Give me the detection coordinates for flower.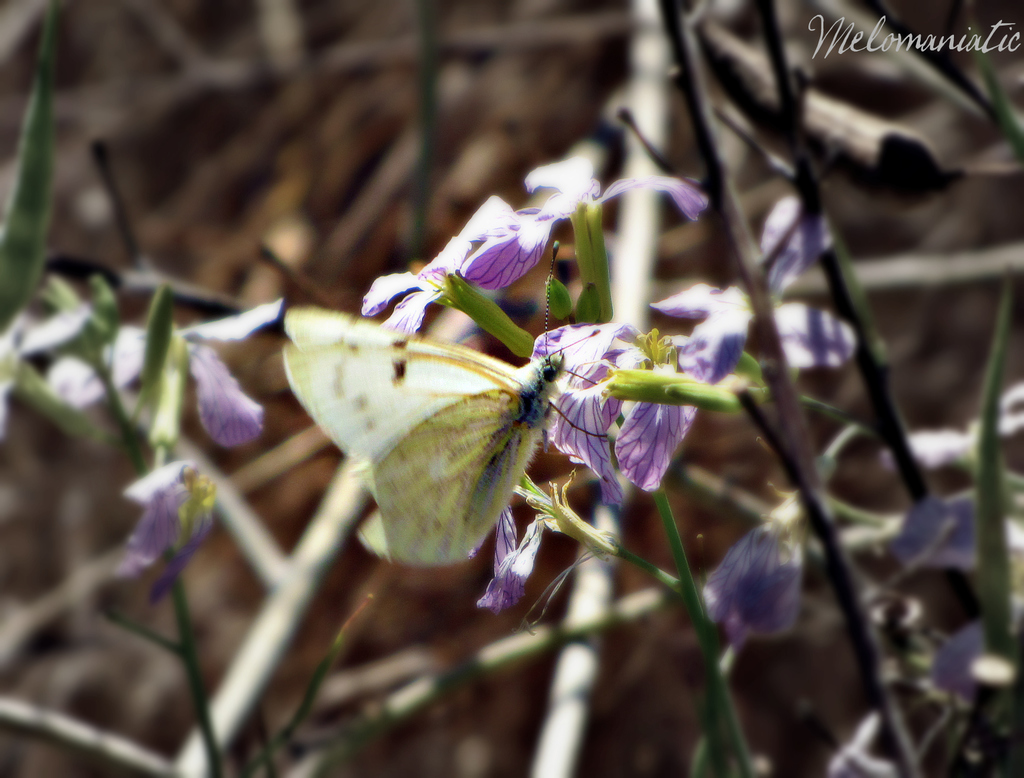
x1=695, y1=484, x2=824, y2=635.
